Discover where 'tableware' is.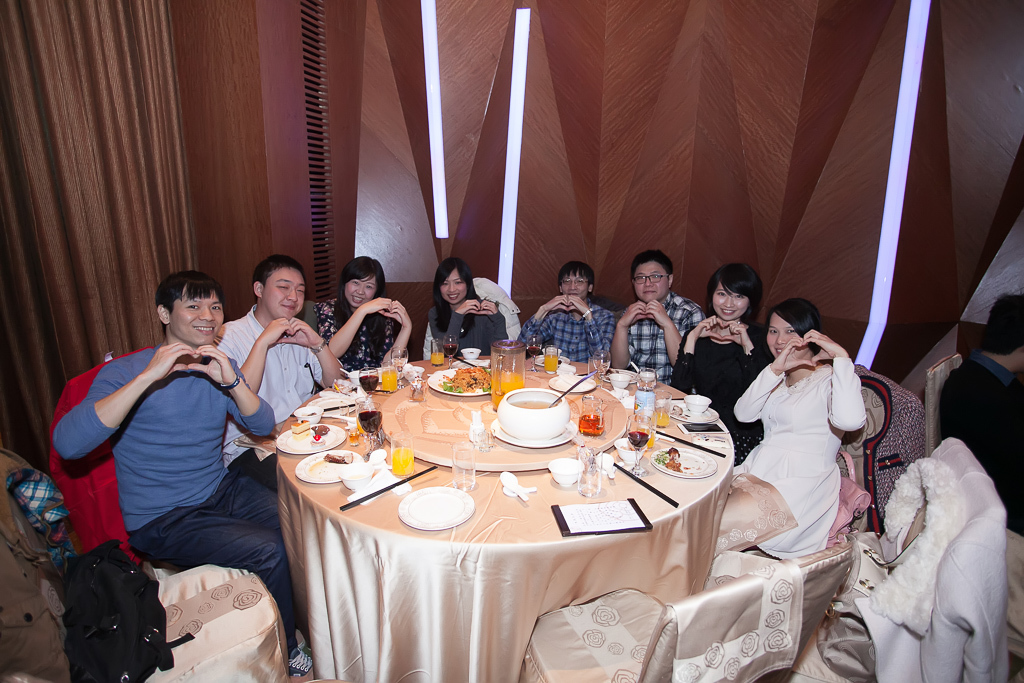
Discovered at detection(358, 400, 383, 464).
